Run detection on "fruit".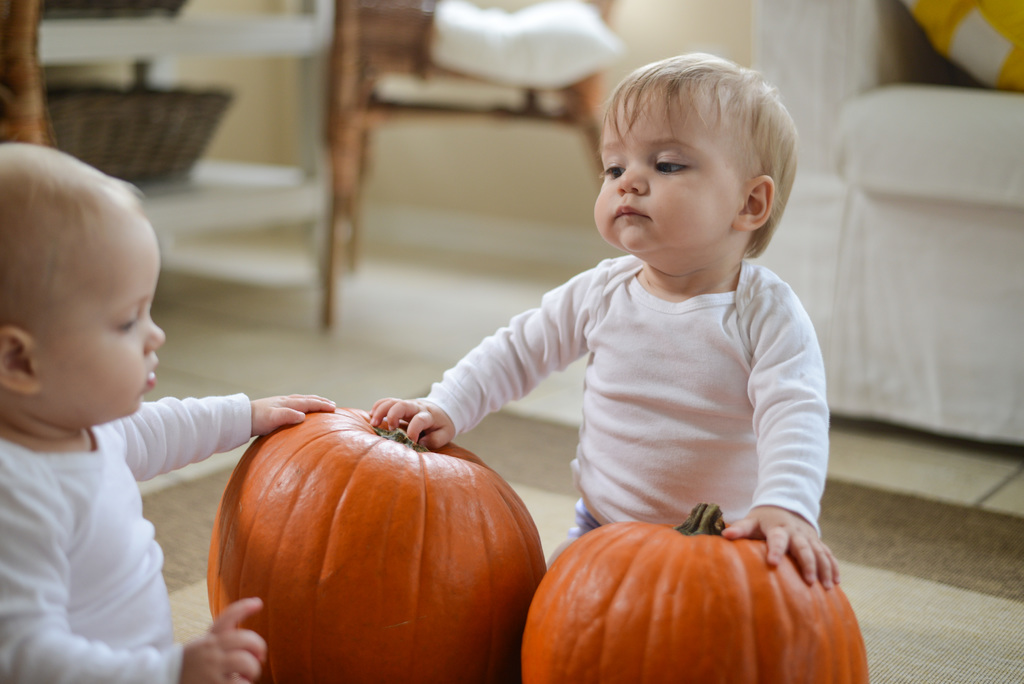
Result: [left=207, top=430, right=550, bottom=652].
